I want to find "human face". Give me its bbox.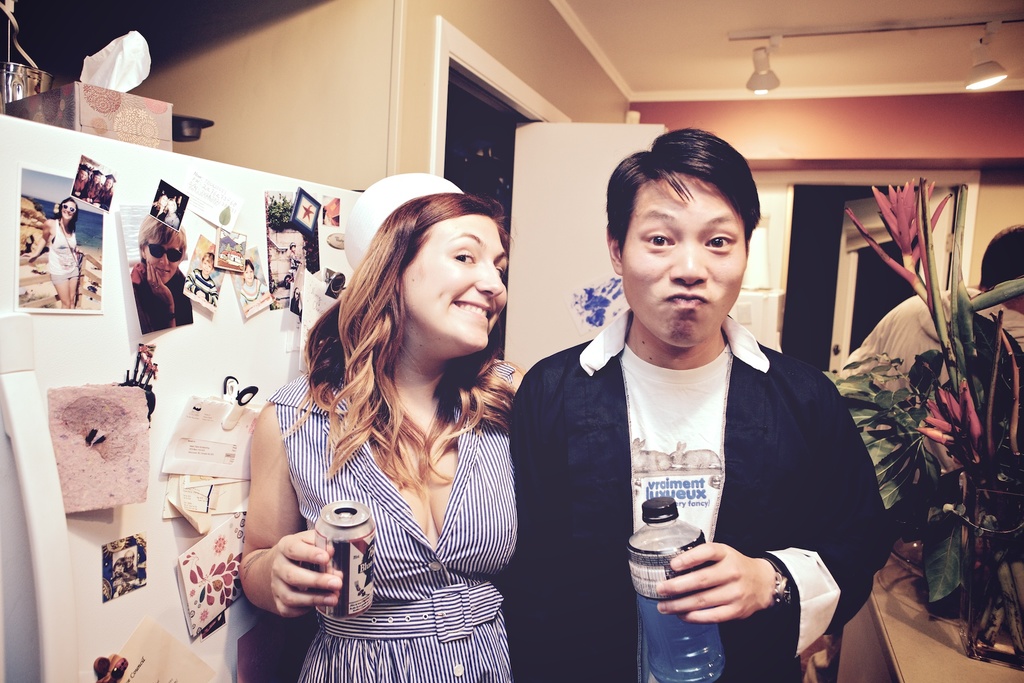
rect(403, 217, 506, 349).
